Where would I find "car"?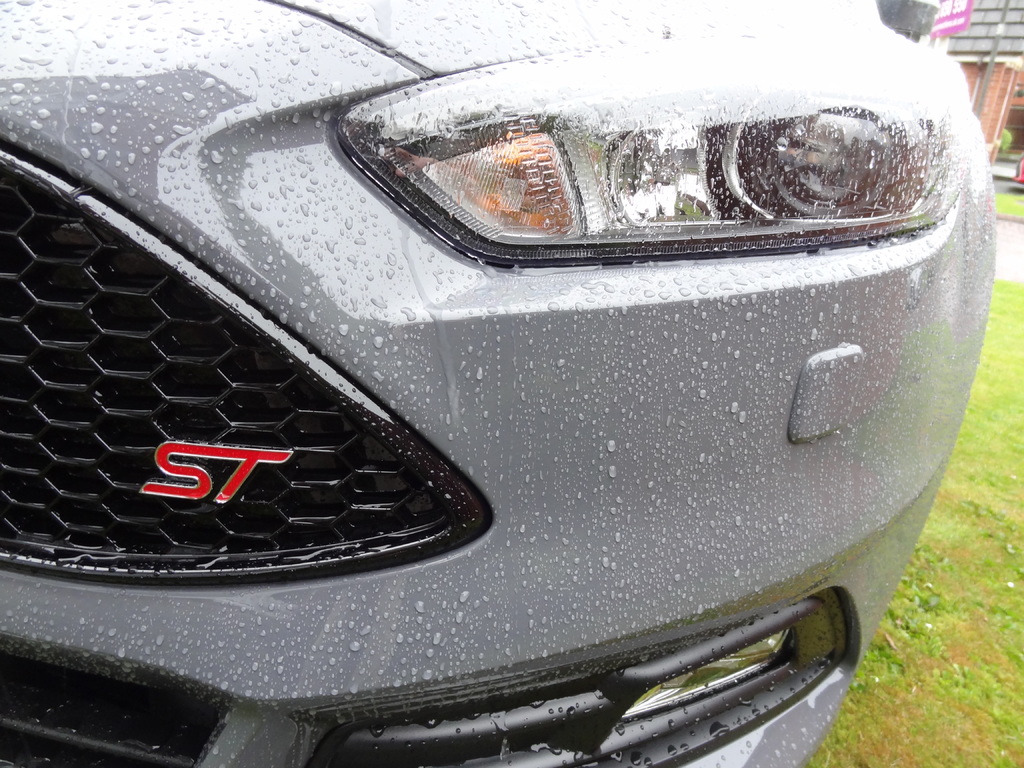
At x1=0 y1=0 x2=999 y2=767.
